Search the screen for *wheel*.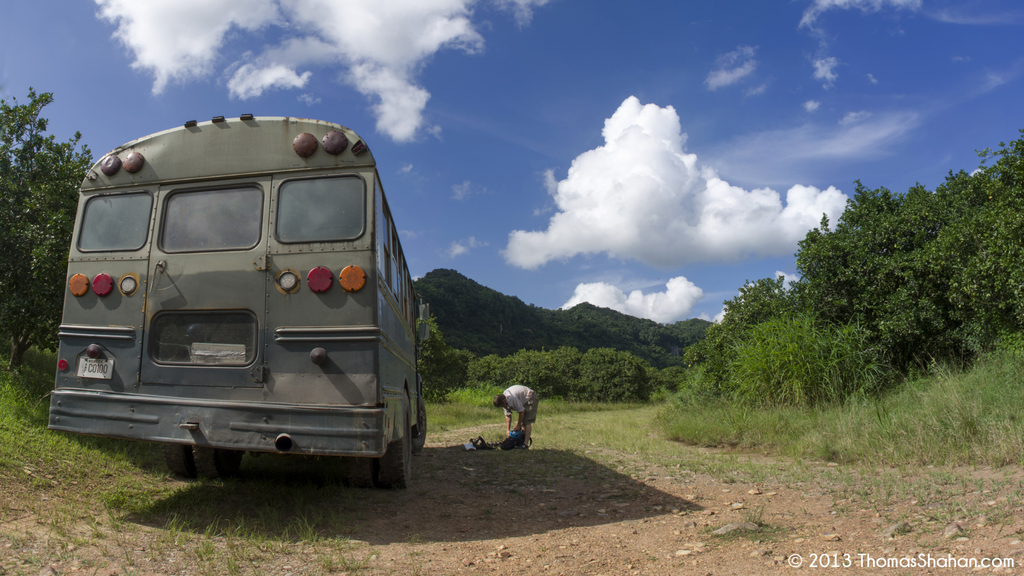
Found at rect(159, 439, 195, 479).
